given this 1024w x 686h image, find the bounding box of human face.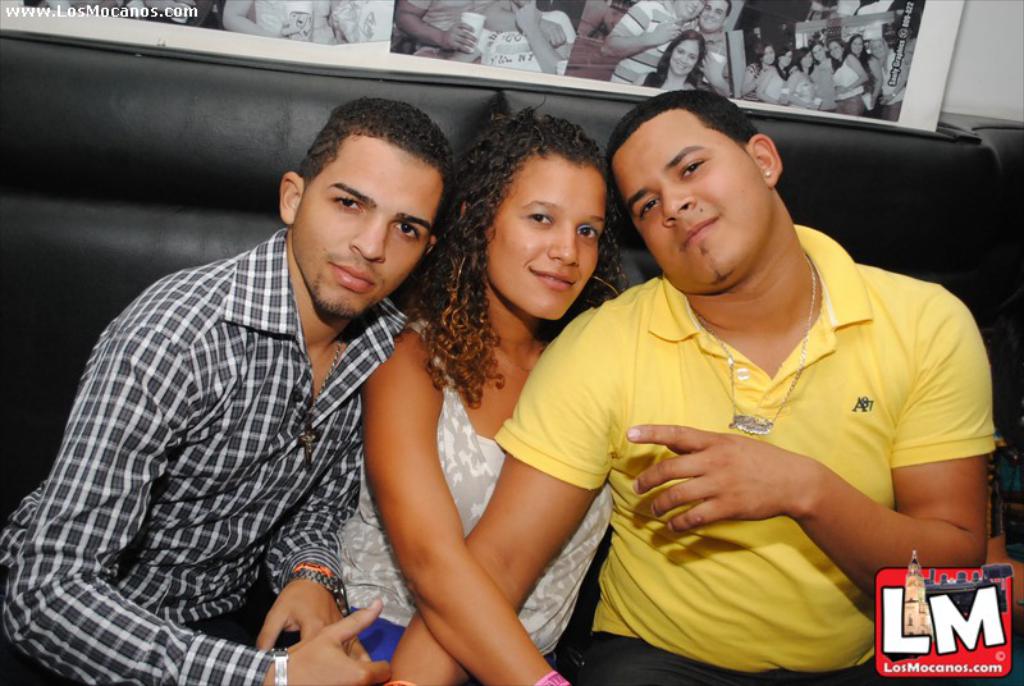
l=604, t=106, r=772, b=292.
